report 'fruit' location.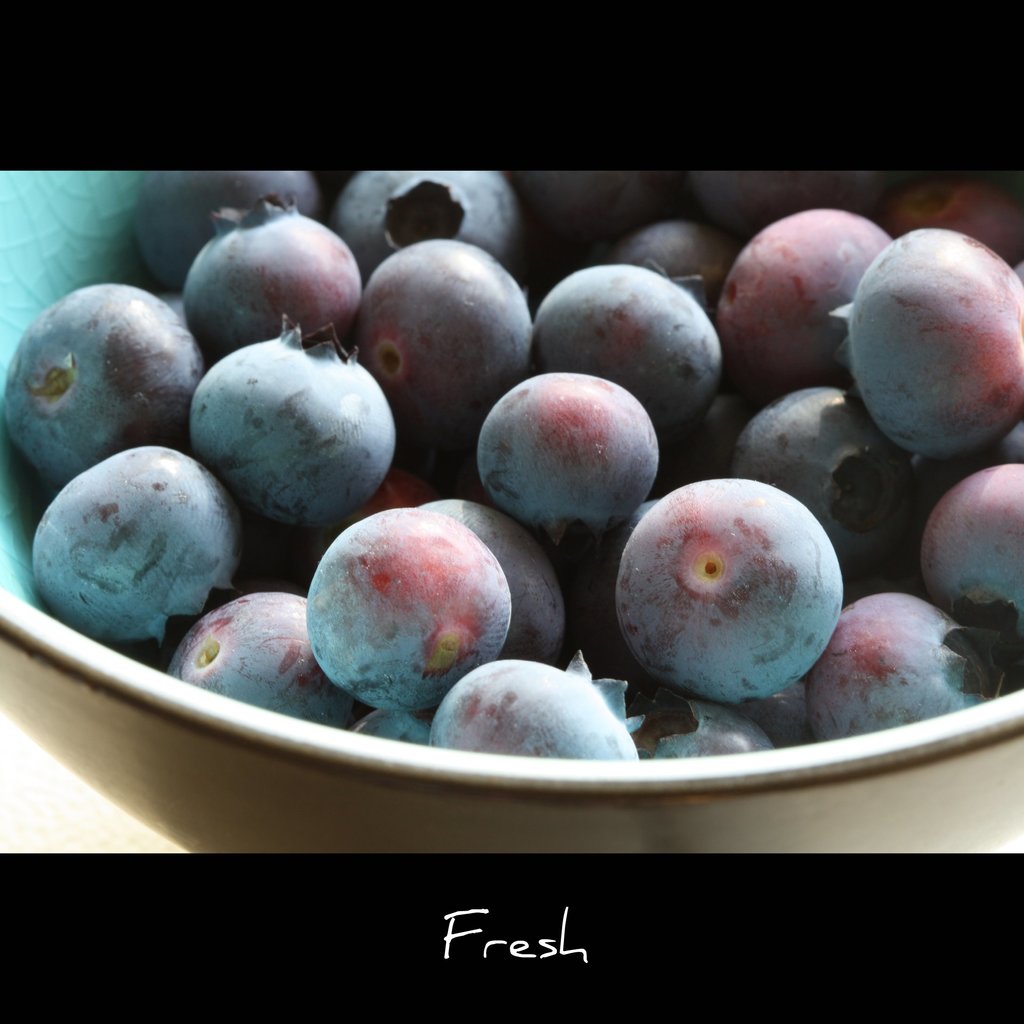
Report: [x1=196, y1=319, x2=408, y2=518].
